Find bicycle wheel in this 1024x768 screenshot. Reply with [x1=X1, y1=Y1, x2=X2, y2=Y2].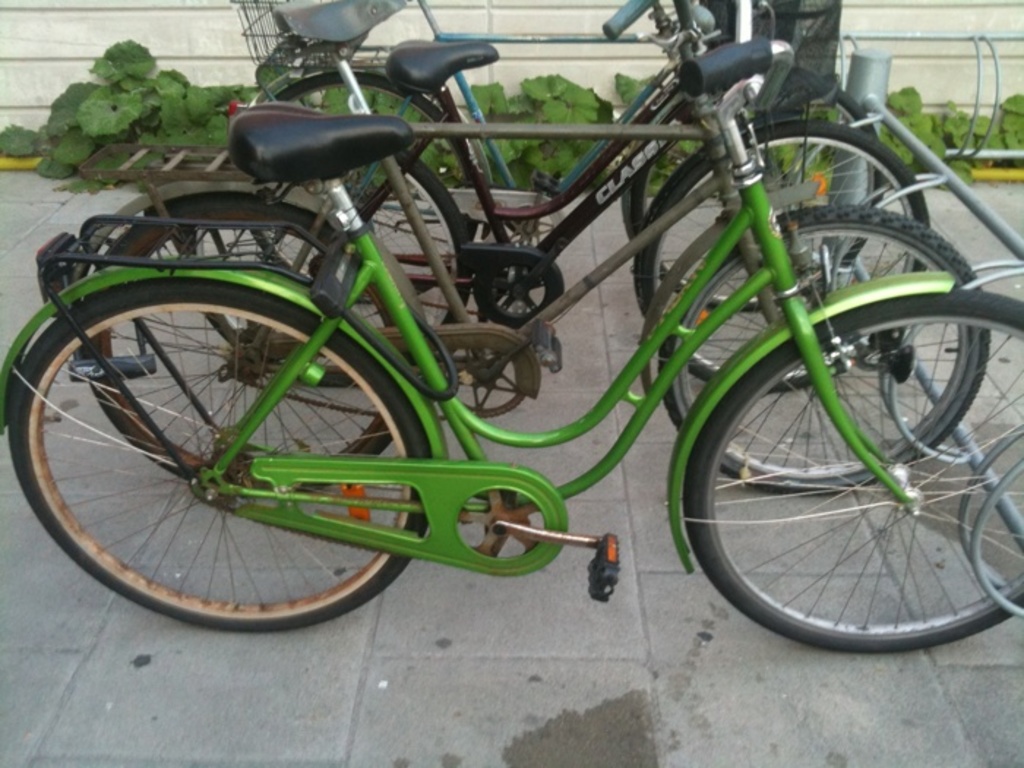
[x1=639, y1=111, x2=932, y2=399].
